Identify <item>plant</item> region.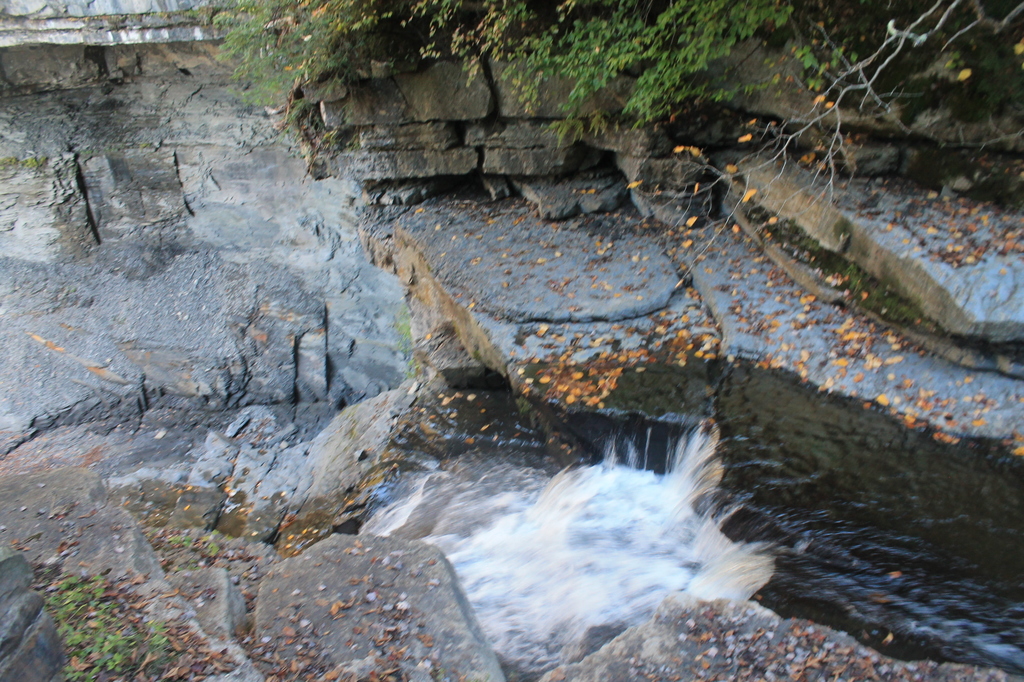
Region: locate(841, 262, 926, 323).
